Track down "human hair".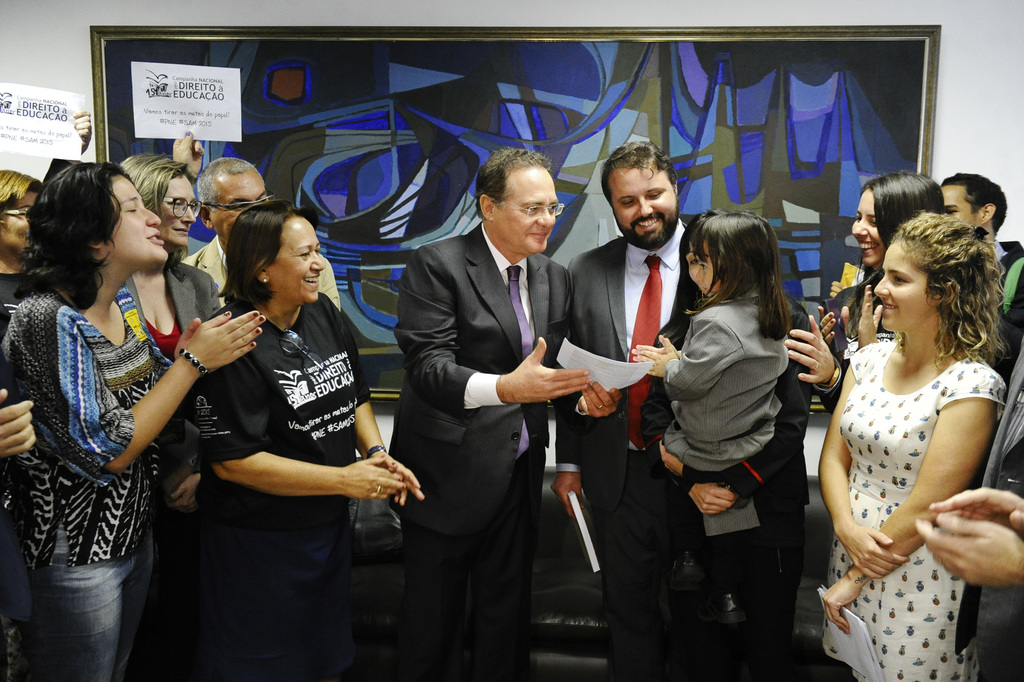
Tracked to (x1=126, y1=157, x2=196, y2=284).
